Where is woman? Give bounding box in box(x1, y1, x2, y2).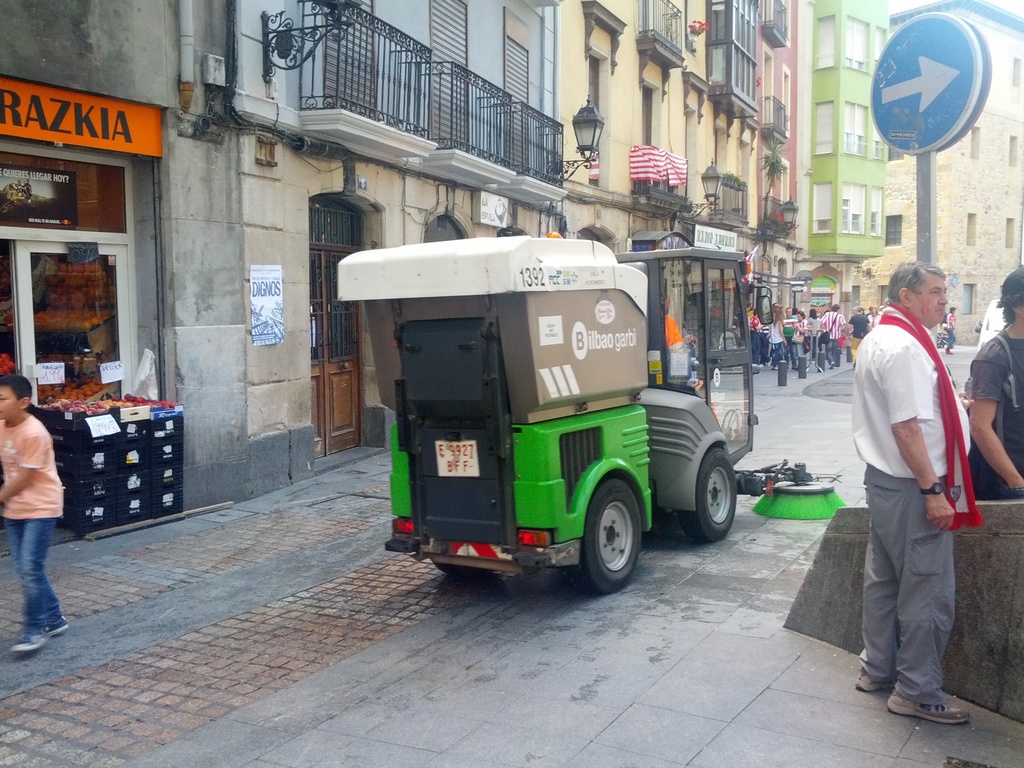
box(767, 308, 788, 369).
